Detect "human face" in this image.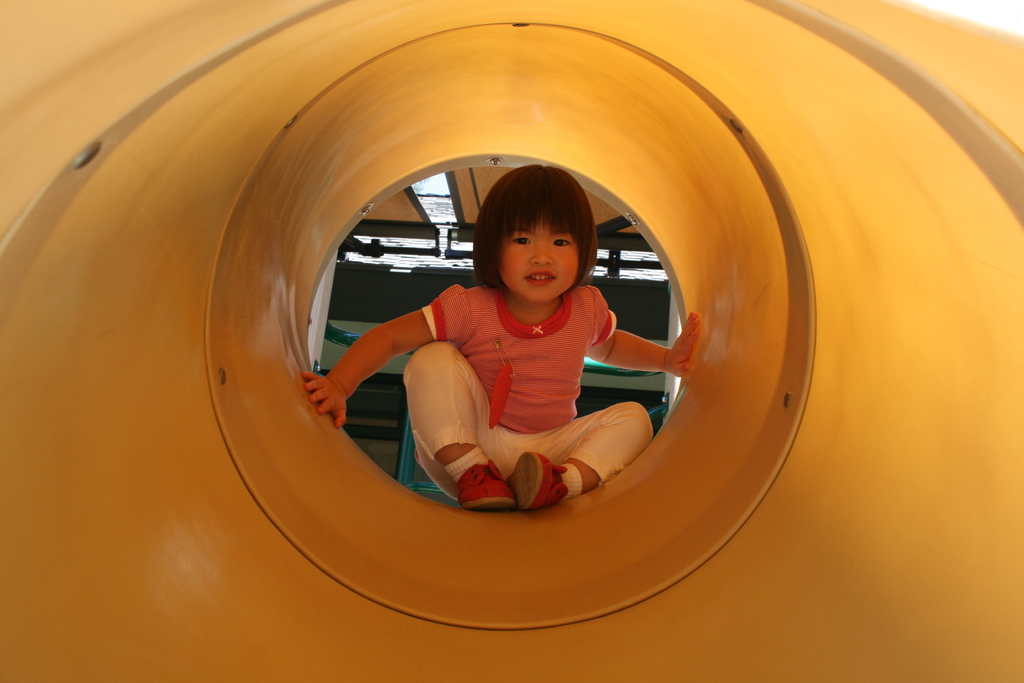
Detection: x1=502, y1=223, x2=577, y2=302.
